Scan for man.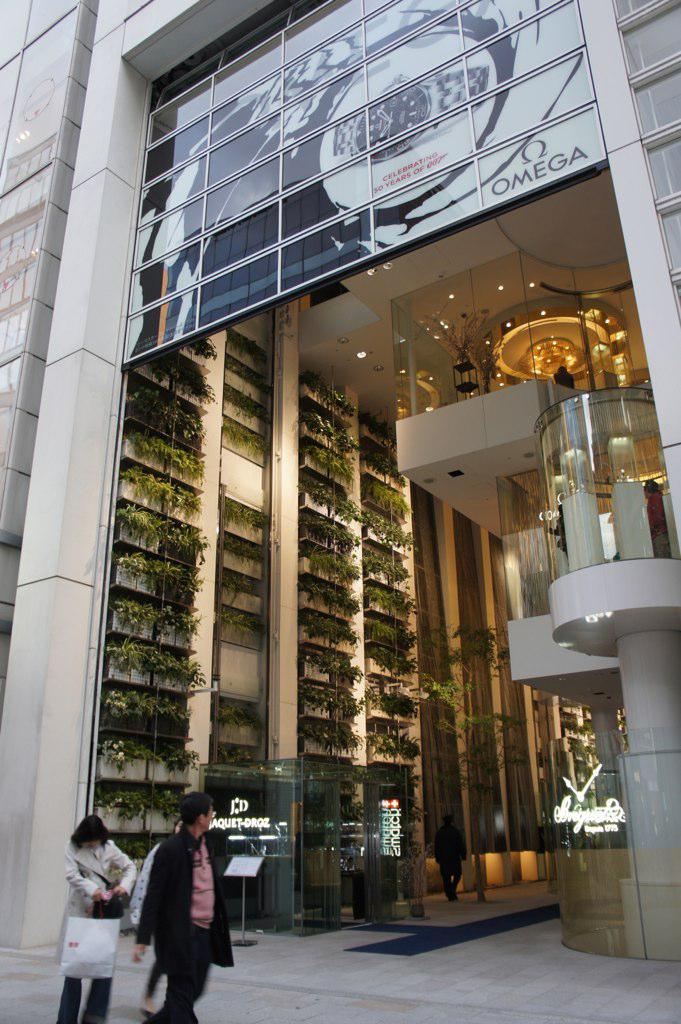
Scan result: <box>131,792,234,1023</box>.
